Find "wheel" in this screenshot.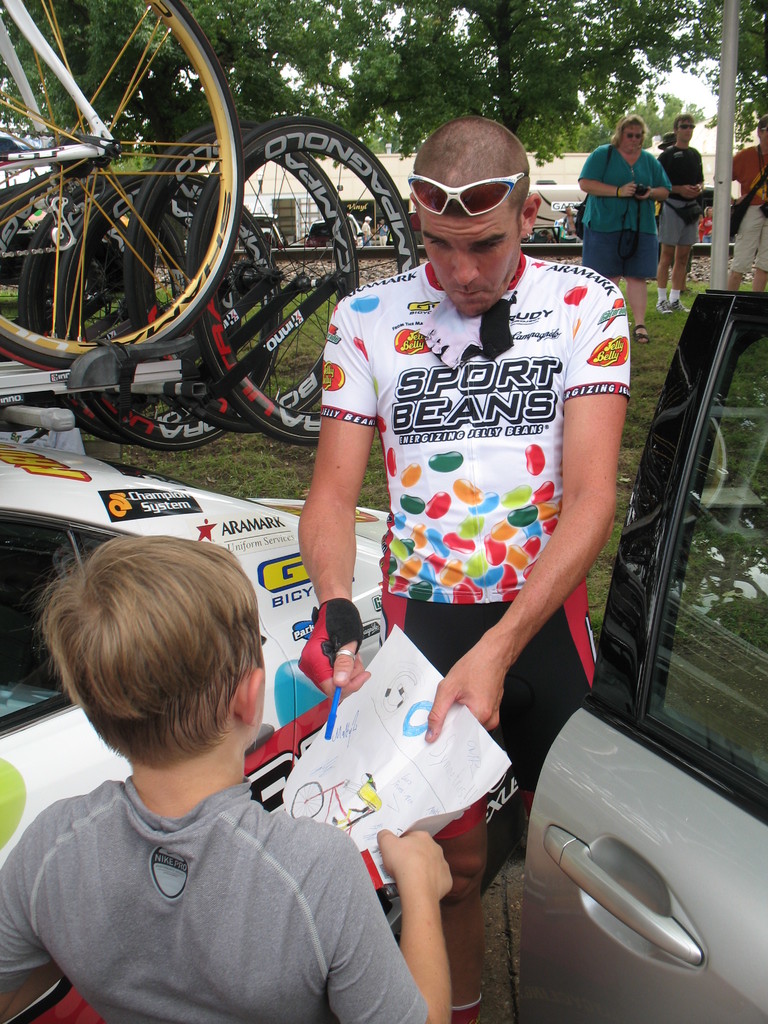
The bounding box for "wheel" is crop(186, 120, 419, 452).
